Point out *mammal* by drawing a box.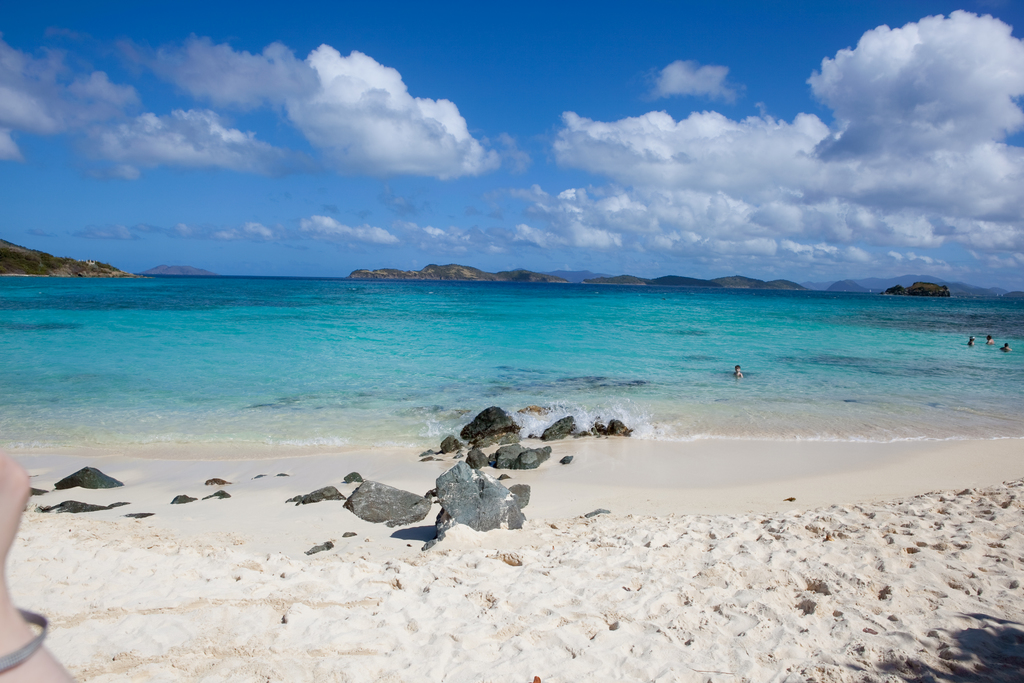
0 434 77 682.
